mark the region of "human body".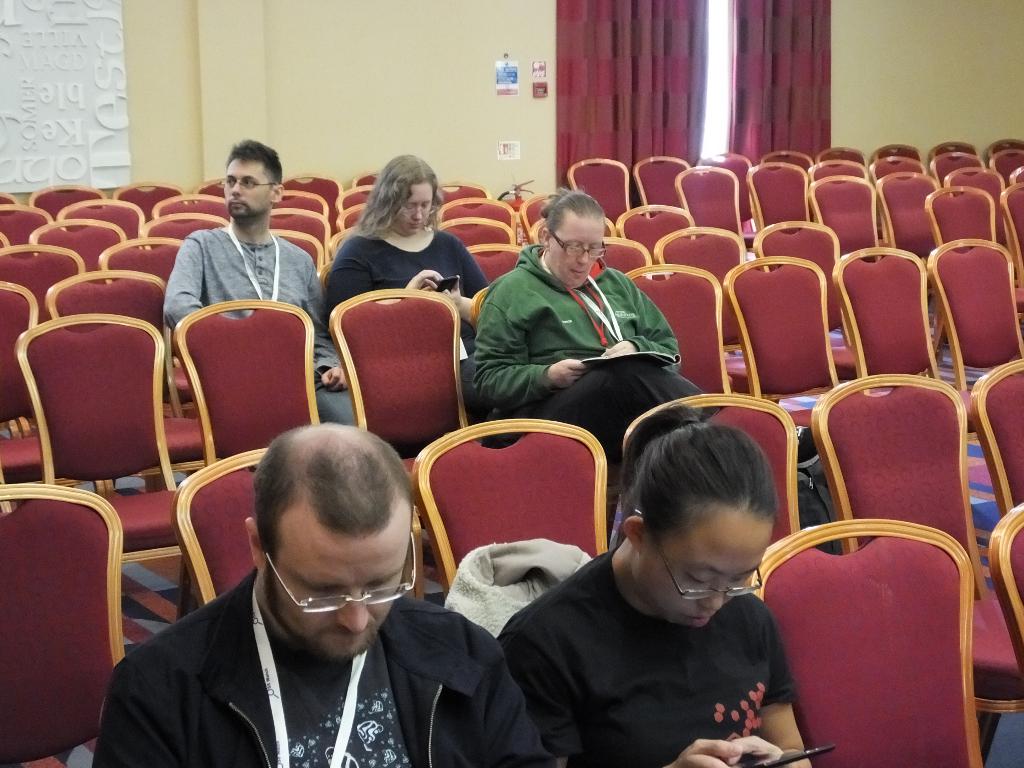
Region: left=487, top=433, right=841, bottom=762.
